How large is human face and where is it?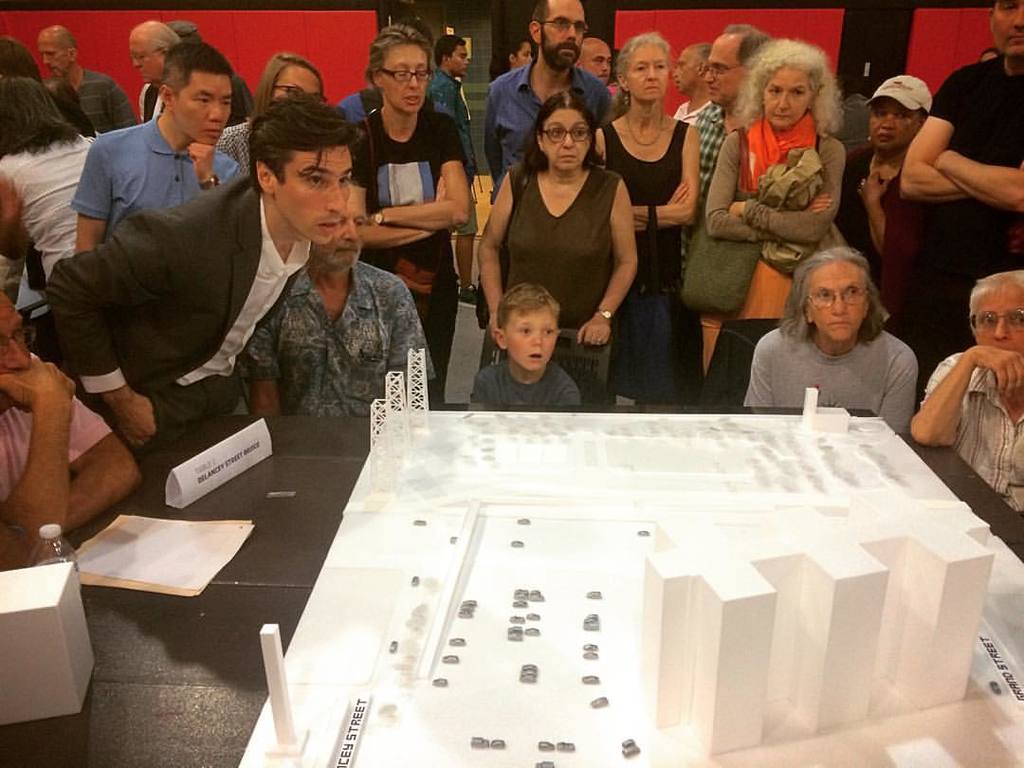
Bounding box: select_region(314, 194, 363, 269).
